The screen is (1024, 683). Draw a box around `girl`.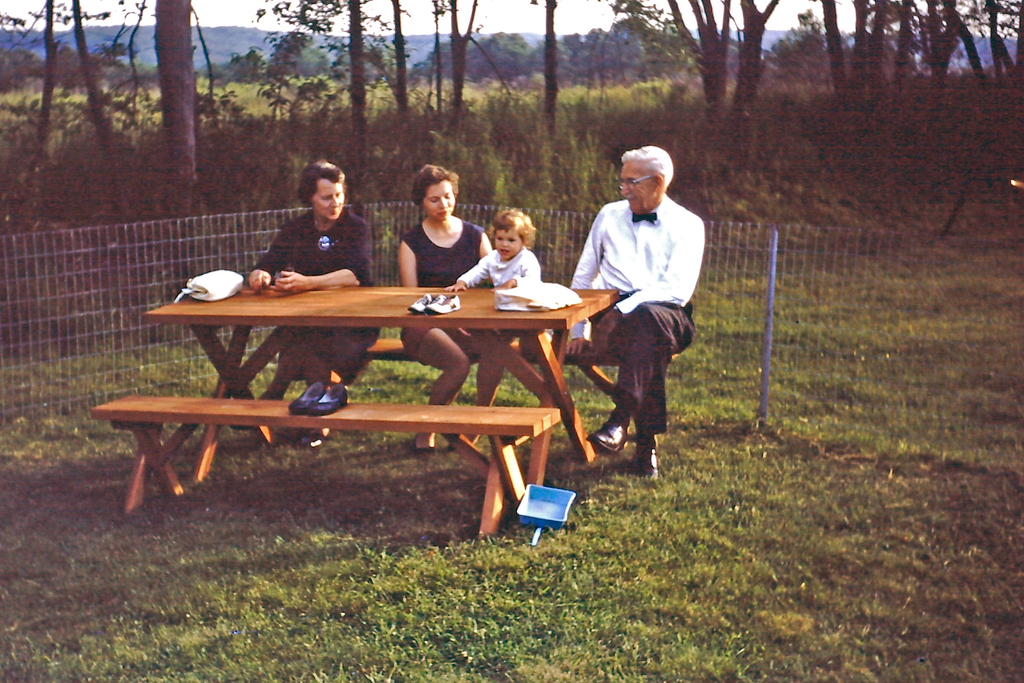
l=446, t=208, r=545, b=292.
